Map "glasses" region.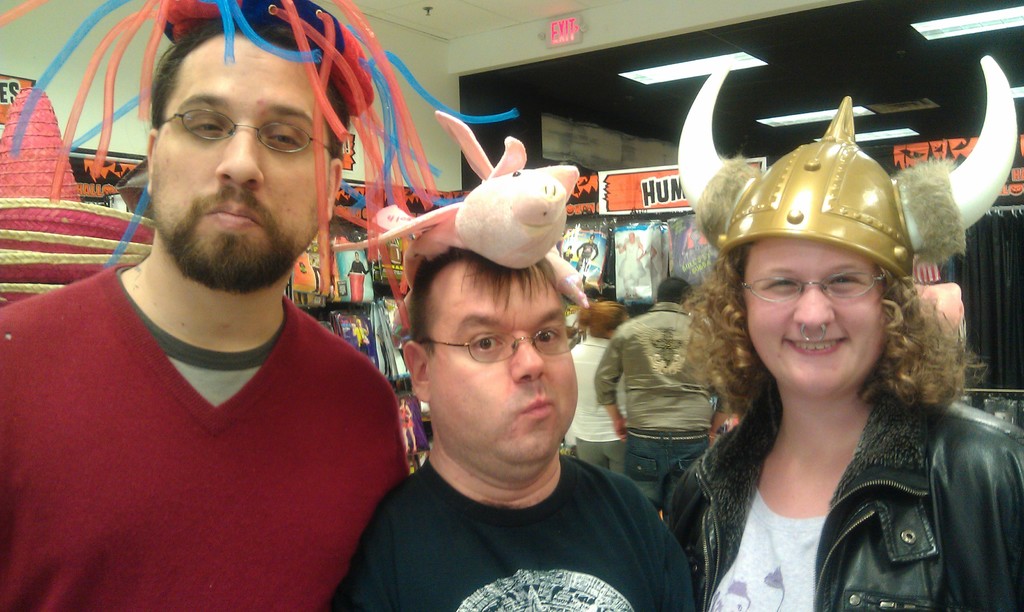
Mapped to <box>416,321,588,364</box>.
